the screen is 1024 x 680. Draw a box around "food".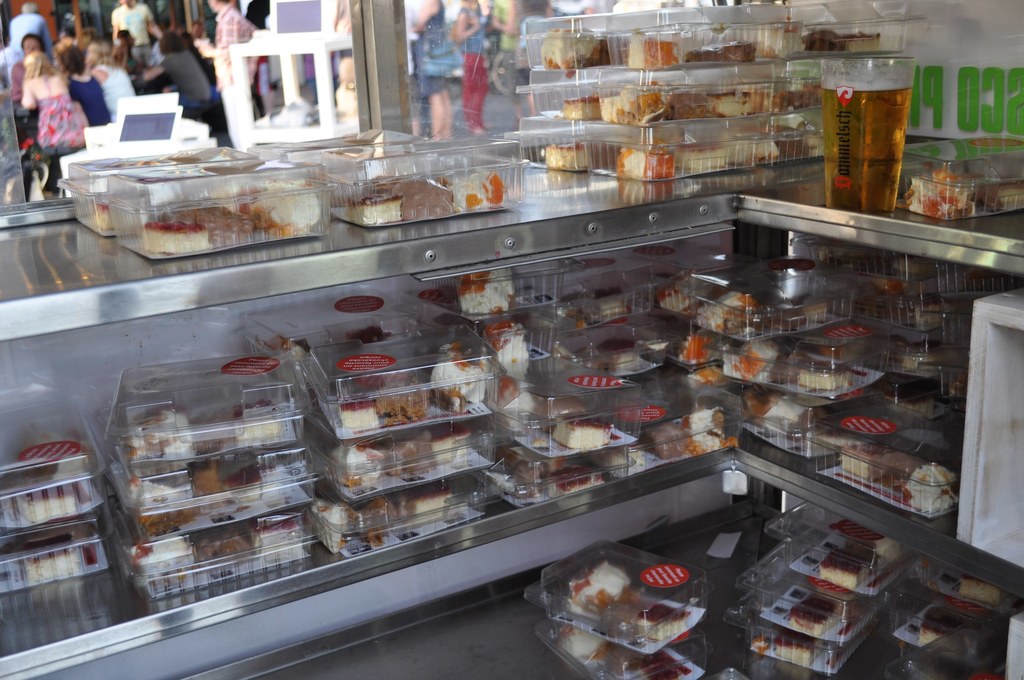
bbox=[913, 295, 942, 331].
